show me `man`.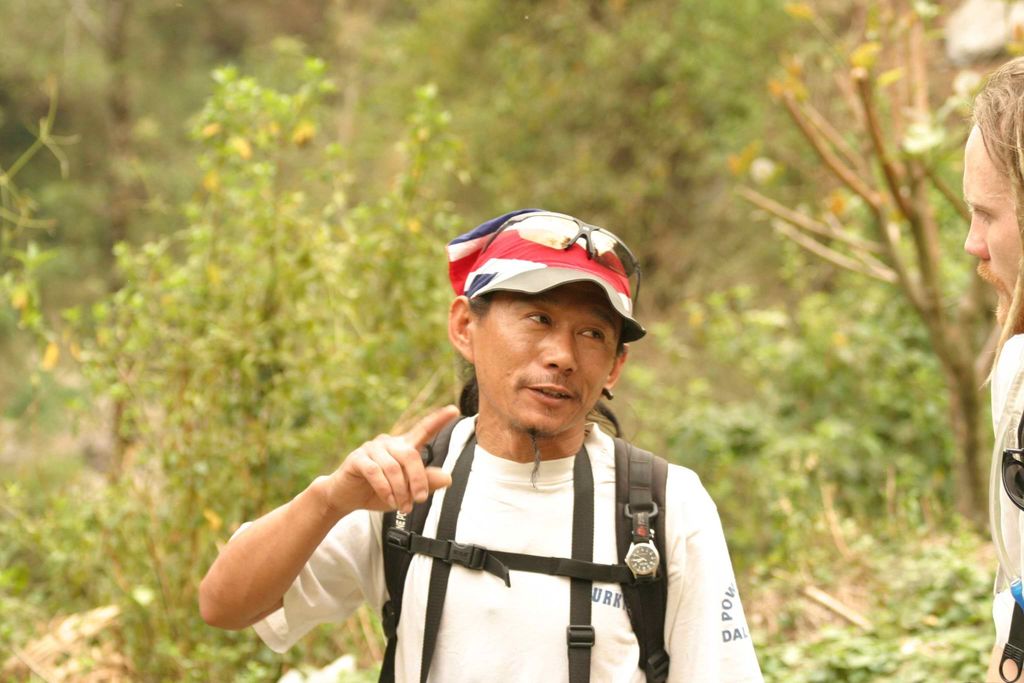
`man` is here: x1=264, y1=208, x2=781, y2=682.
